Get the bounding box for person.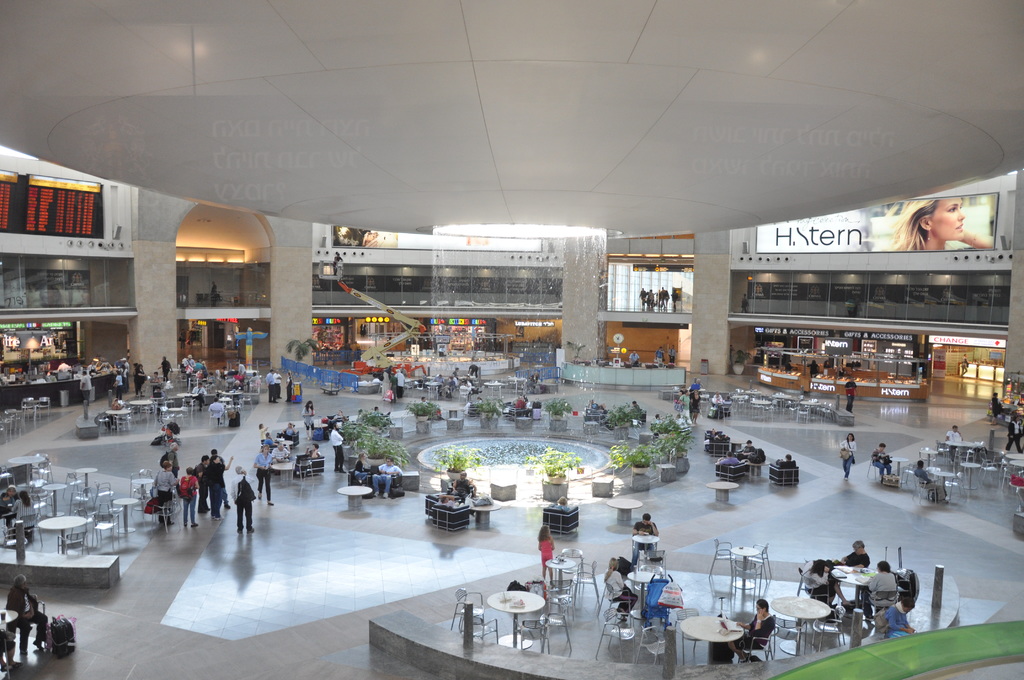
locate(111, 396, 122, 421).
